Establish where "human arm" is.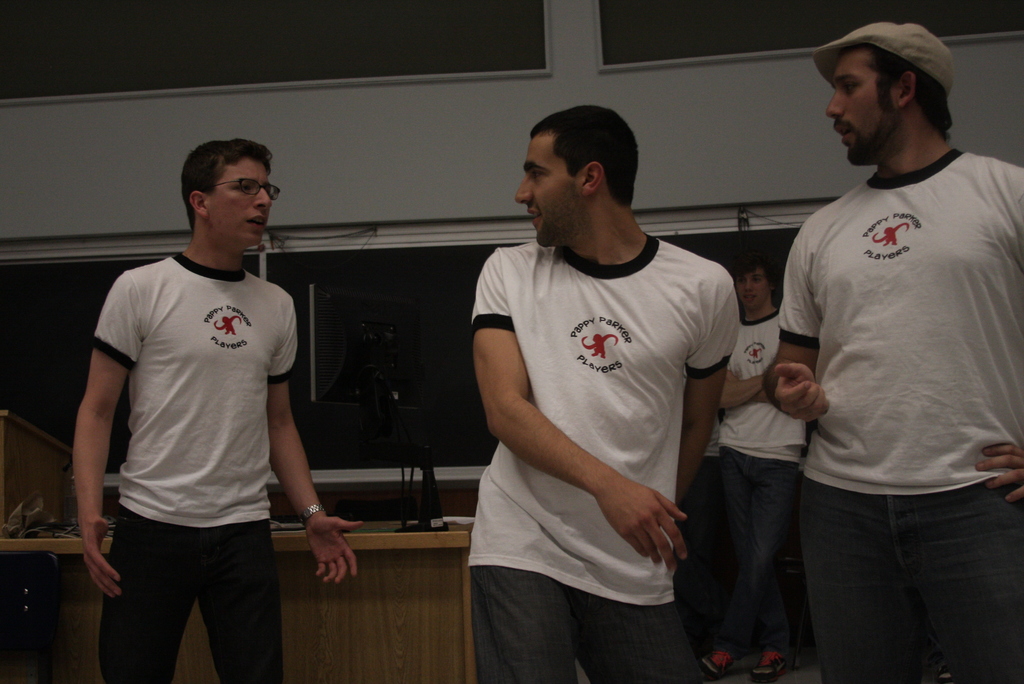
Established at BBox(718, 377, 767, 411).
